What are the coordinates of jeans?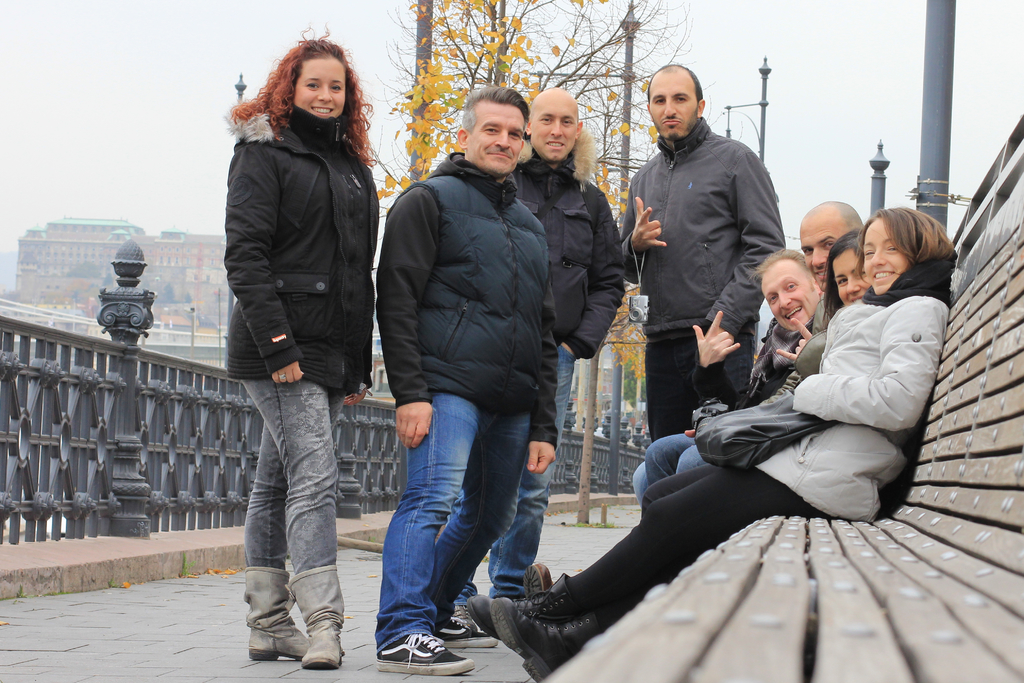
457:348:577:605.
